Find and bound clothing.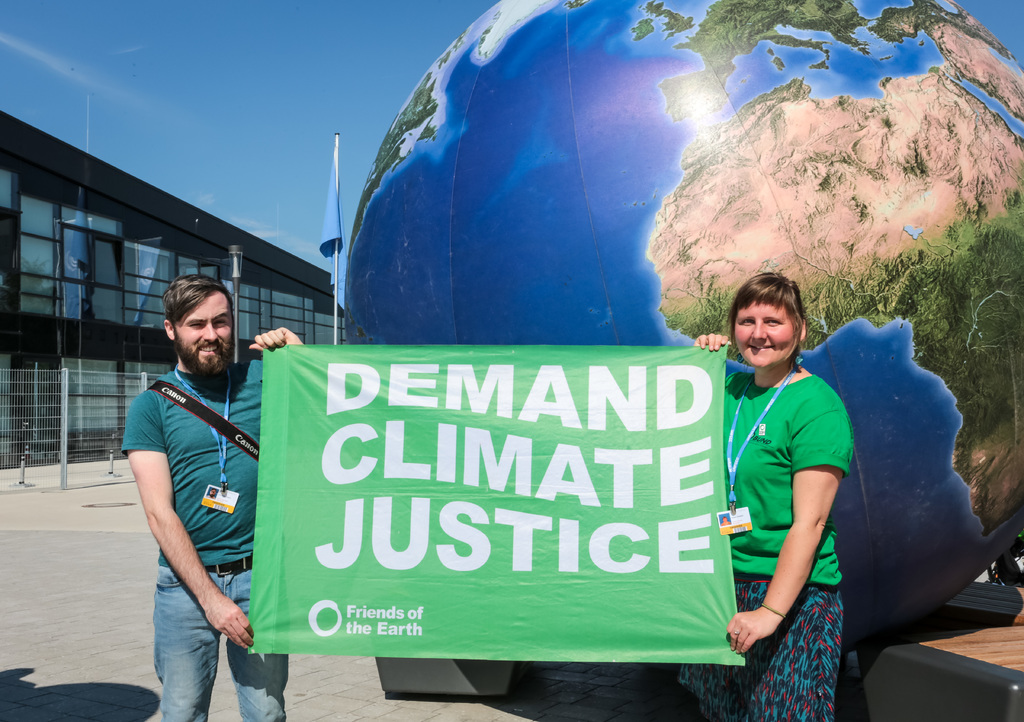
Bound: bbox=[116, 349, 290, 721].
